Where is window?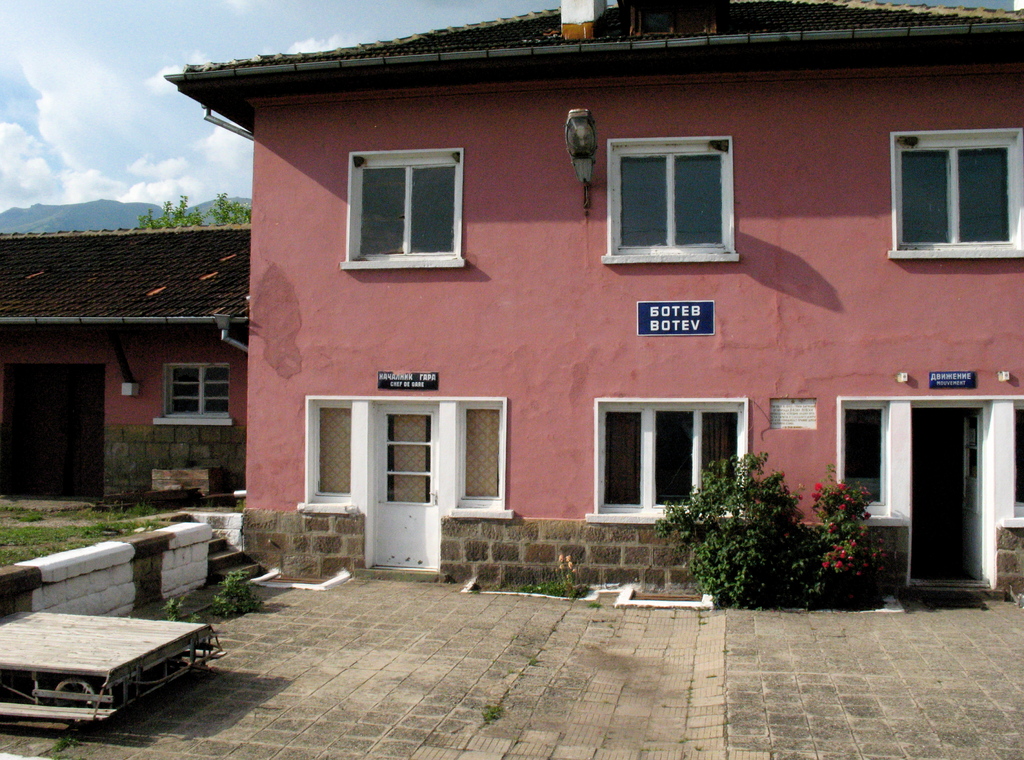
[460,408,502,505].
